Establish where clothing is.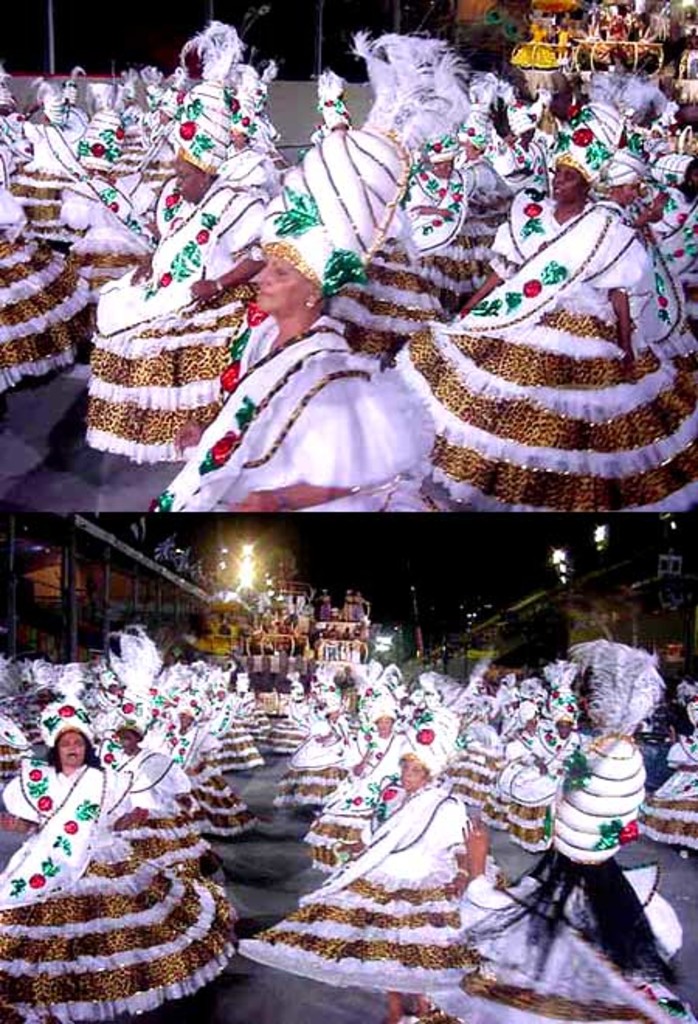
Established at [253,729,355,808].
